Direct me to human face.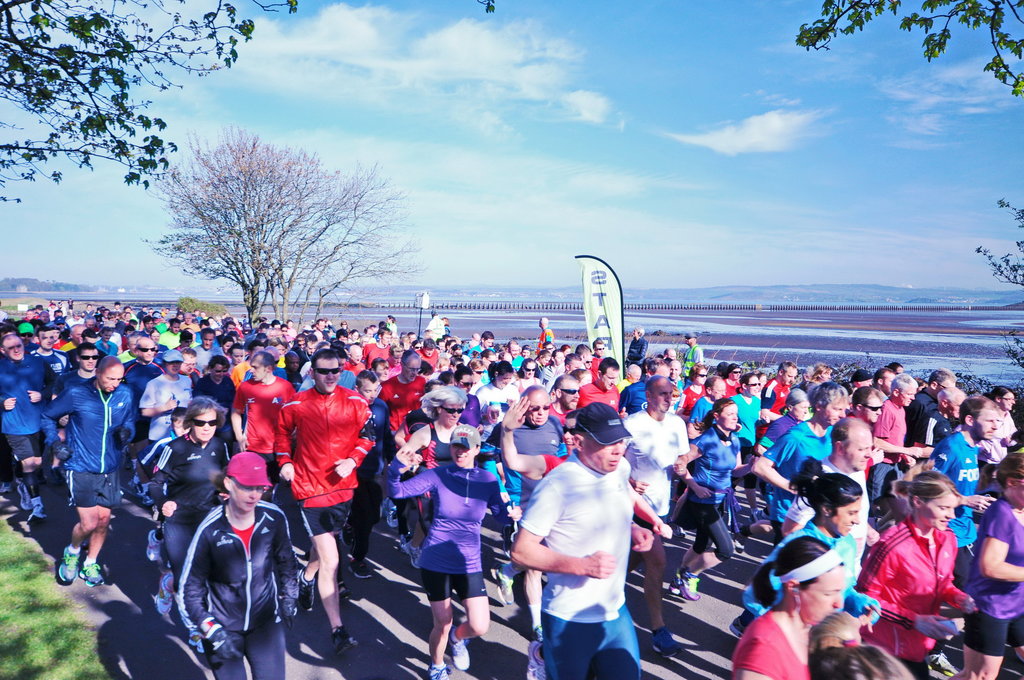
Direction: {"left": 204, "top": 335, "right": 214, "bottom": 349}.
